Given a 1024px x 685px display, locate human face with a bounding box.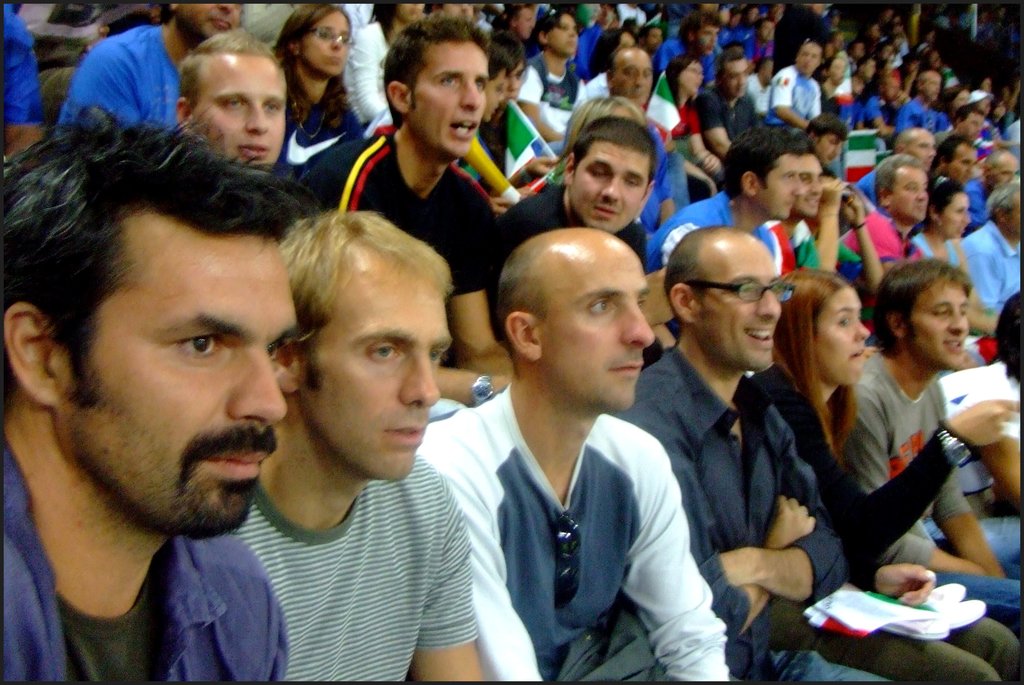
Located: <bbox>815, 289, 870, 387</bbox>.
